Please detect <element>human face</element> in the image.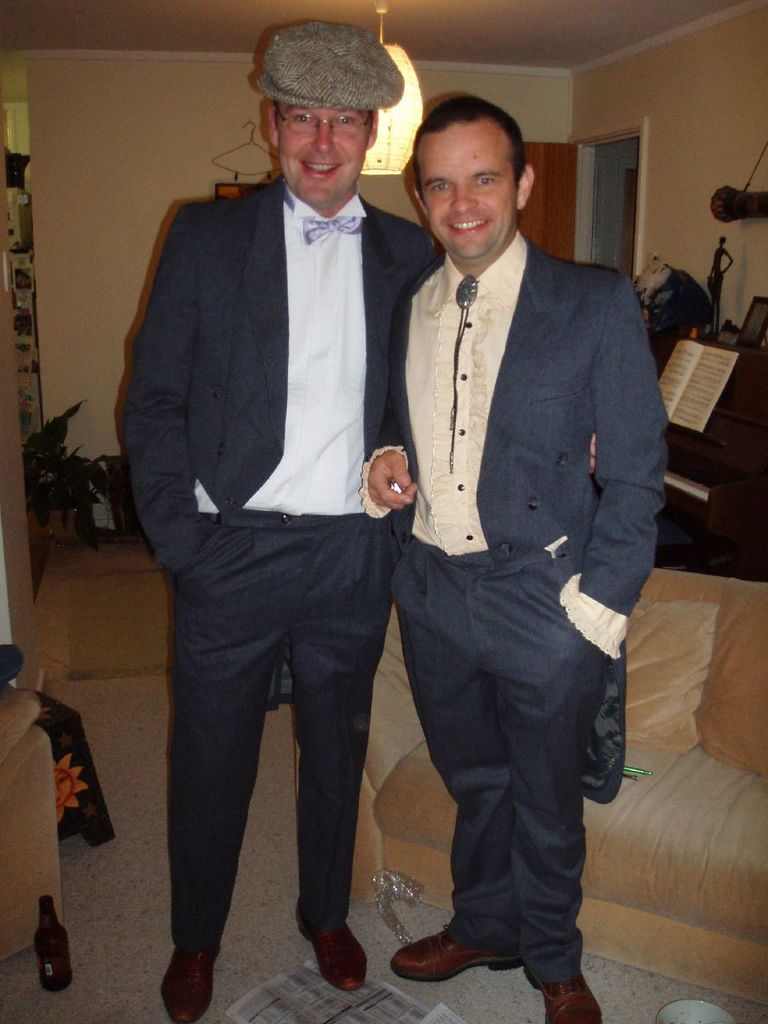
l=415, t=124, r=515, b=254.
